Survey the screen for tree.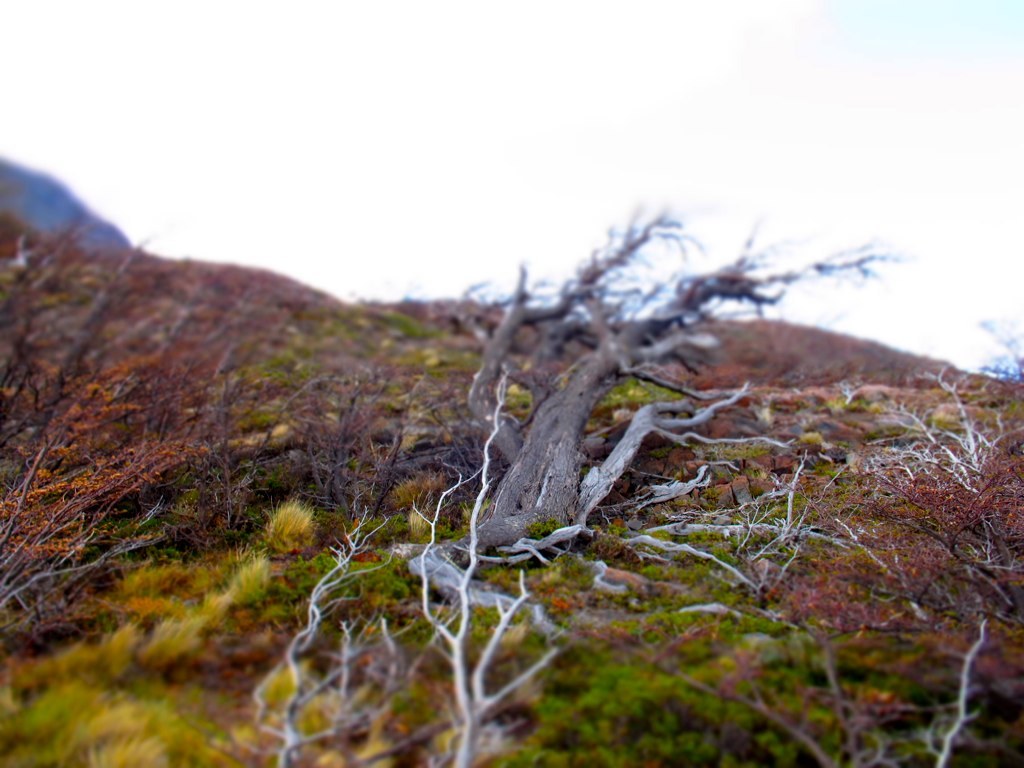
Survey found: crop(422, 165, 858, 600).
